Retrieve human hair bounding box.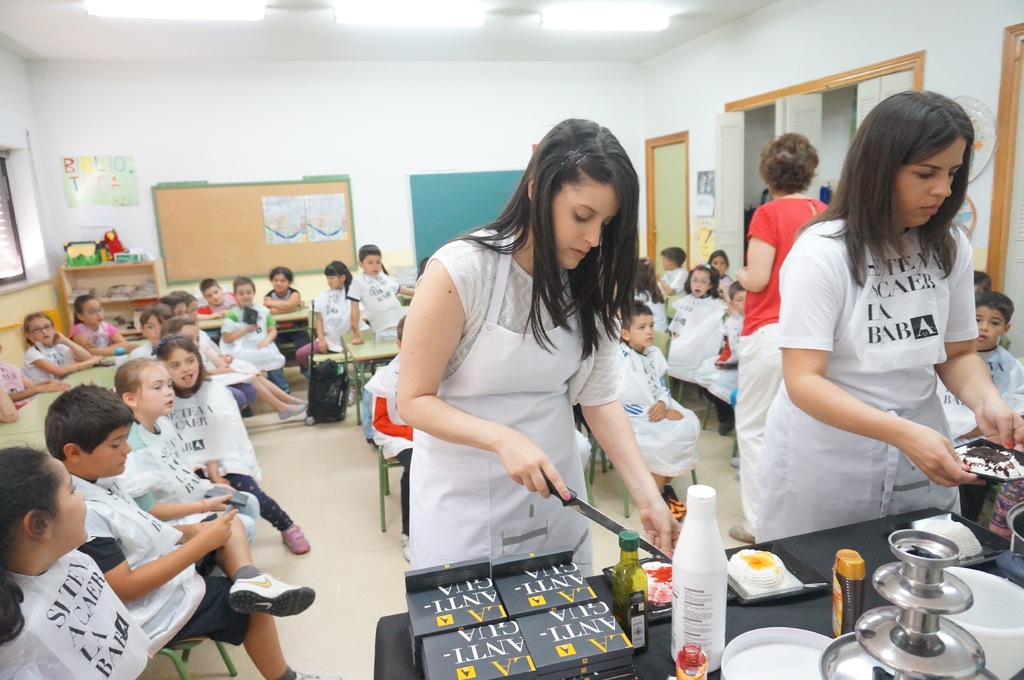
Bounding box: l=230, t=274, r=254, b=296.
